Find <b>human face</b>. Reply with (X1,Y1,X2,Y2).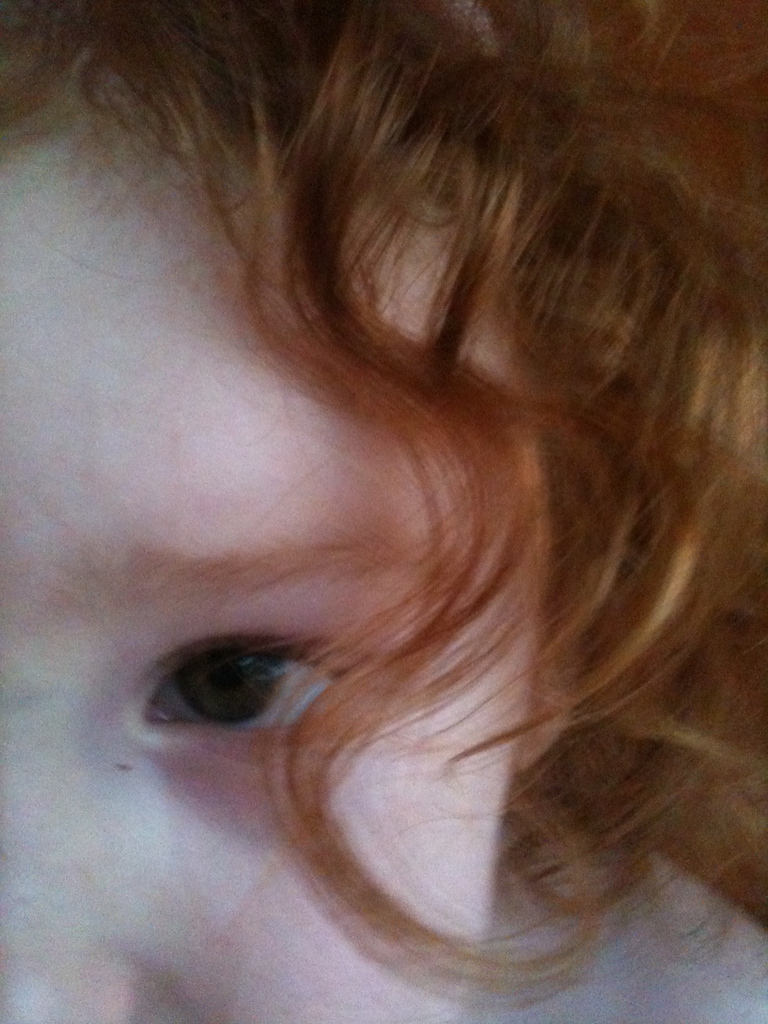
(0,38,560,1023).
